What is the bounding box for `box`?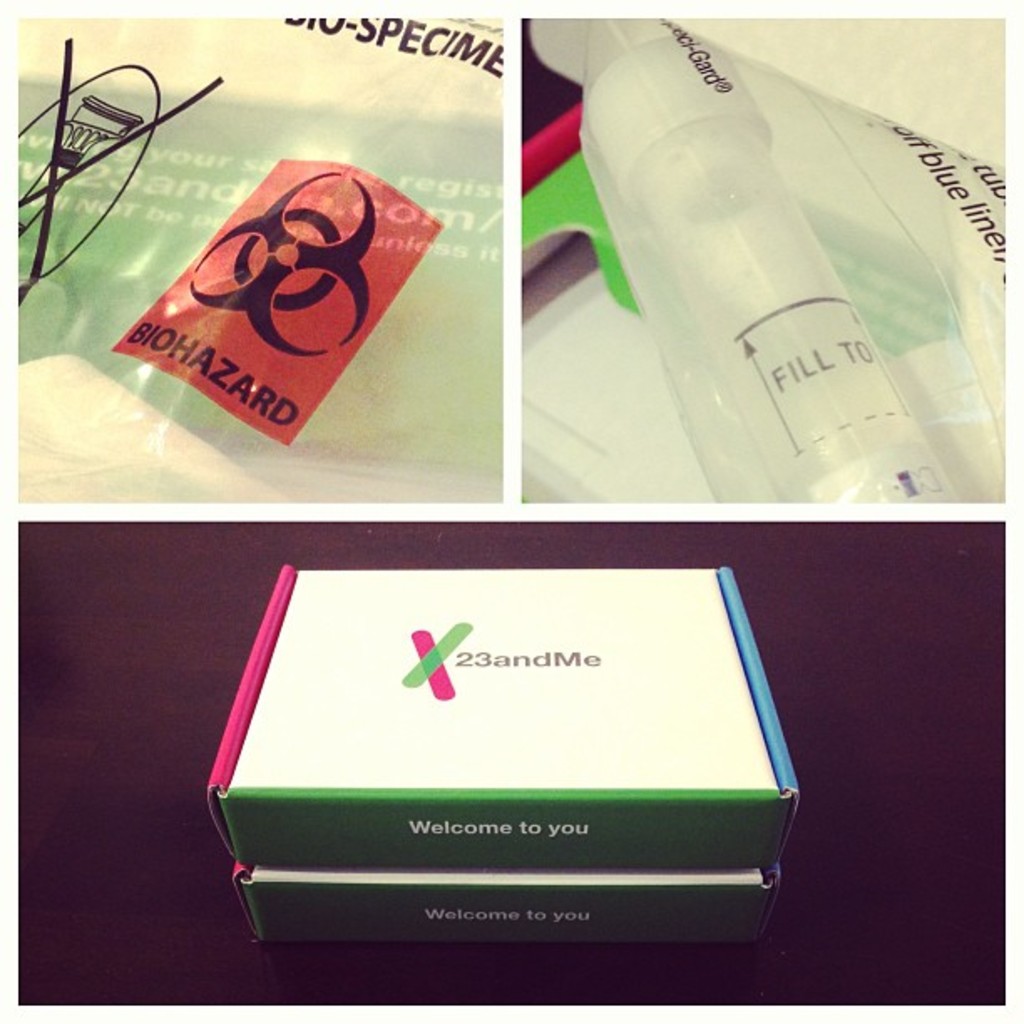
rect(189, 529, 808, 989).
